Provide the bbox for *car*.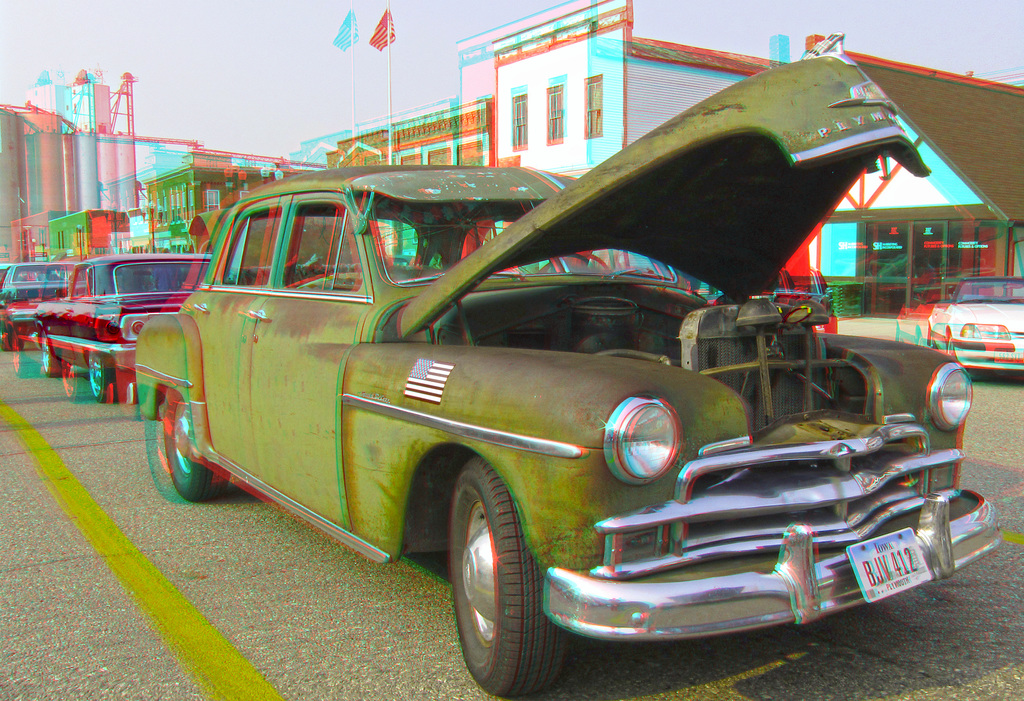
(0, 262, 81, 341).
